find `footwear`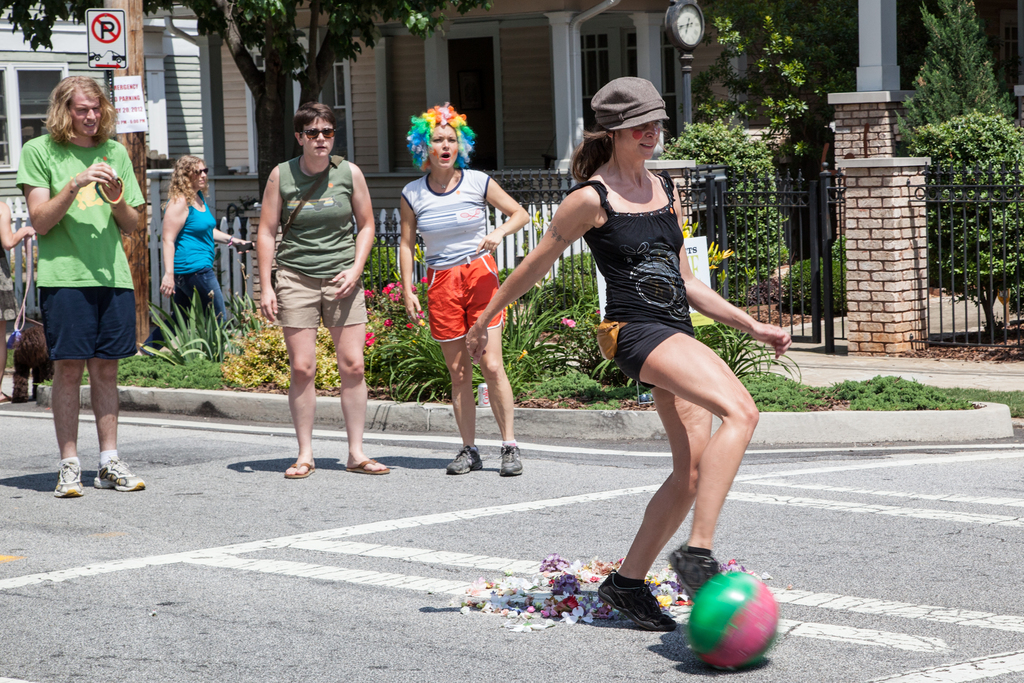
pyautogui.locateOnScreen(448, 440, 484, 477)
